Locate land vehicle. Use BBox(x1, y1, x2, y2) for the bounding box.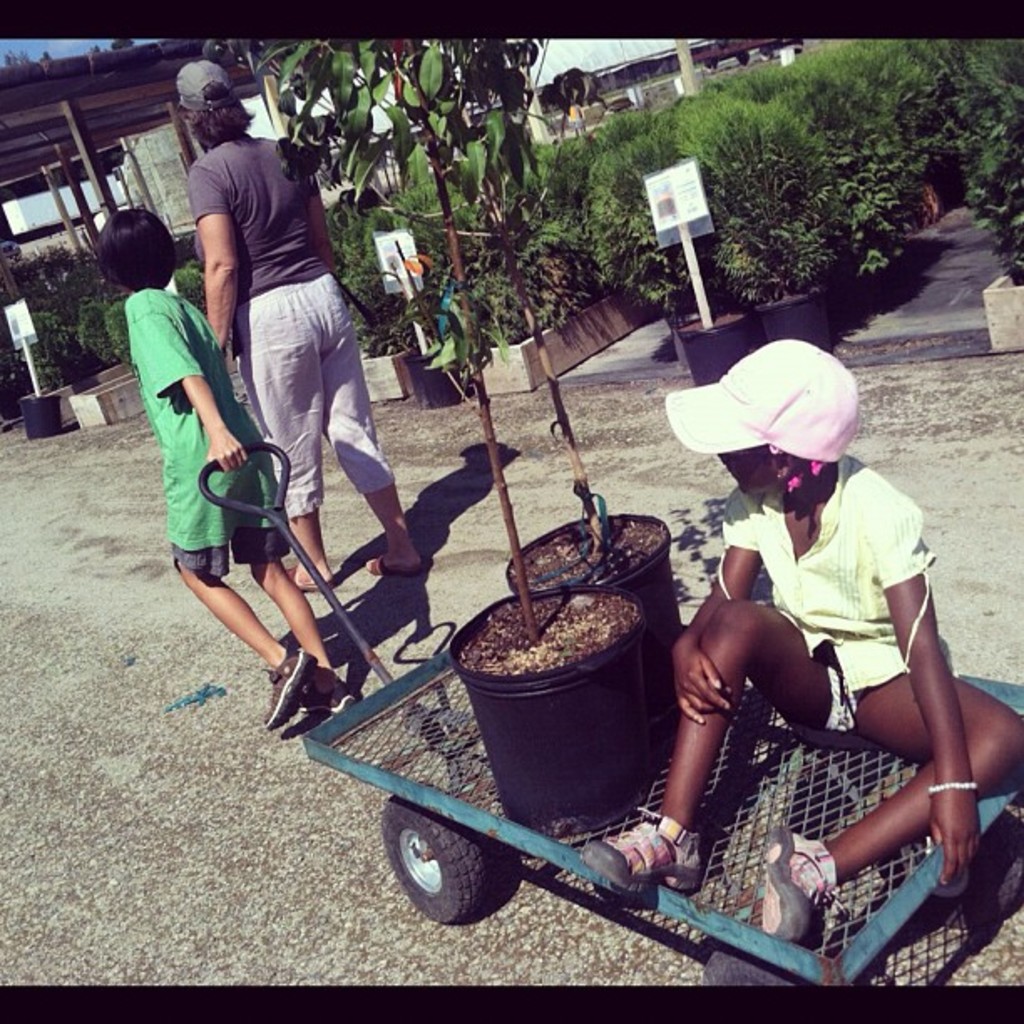
BBox(370, 438, 1022, 937).
